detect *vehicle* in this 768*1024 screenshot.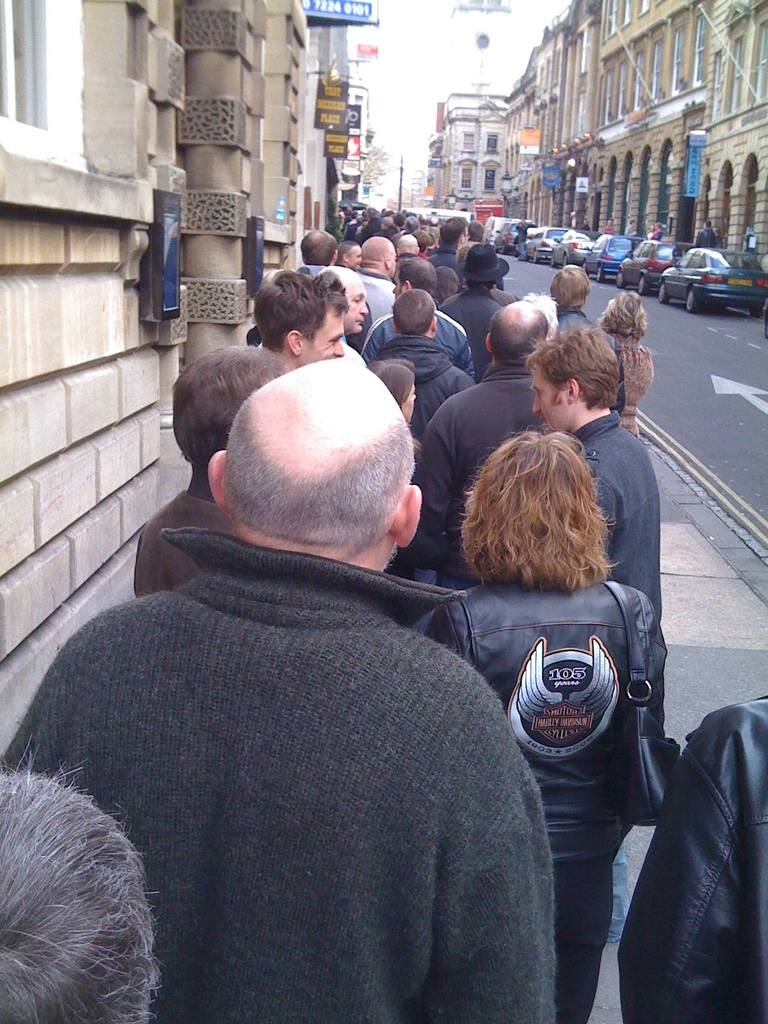
Detection: bbox(525, 221, 564, 266).
